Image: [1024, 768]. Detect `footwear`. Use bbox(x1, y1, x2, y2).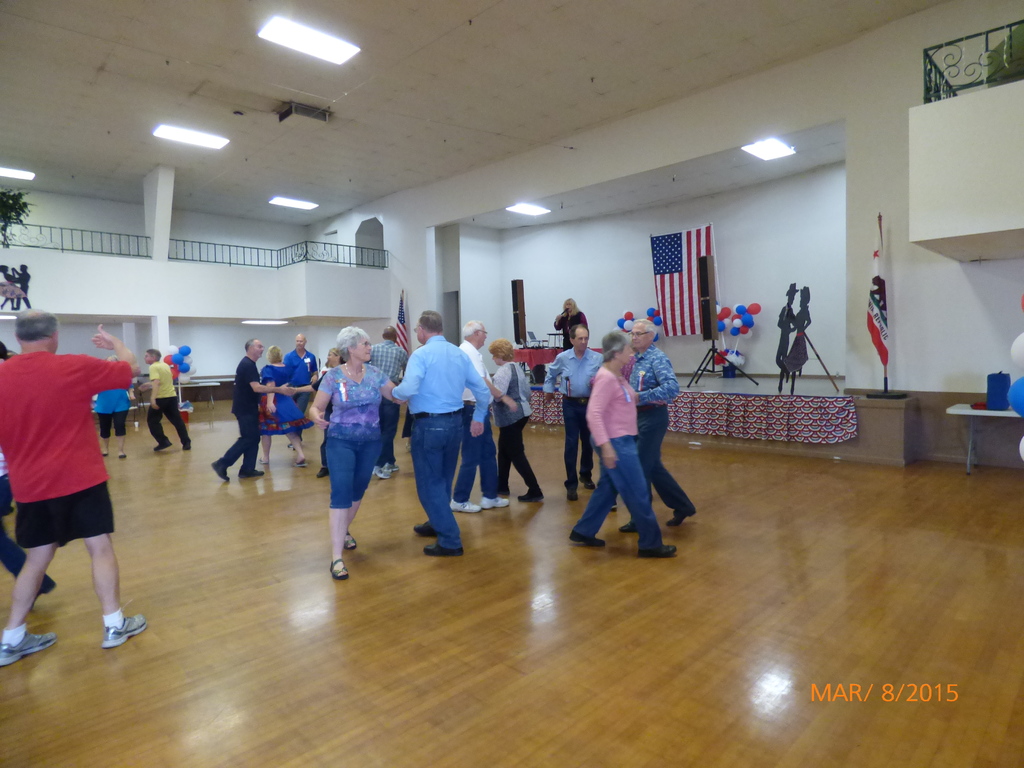
bbox(376, 463, 391, 479).
